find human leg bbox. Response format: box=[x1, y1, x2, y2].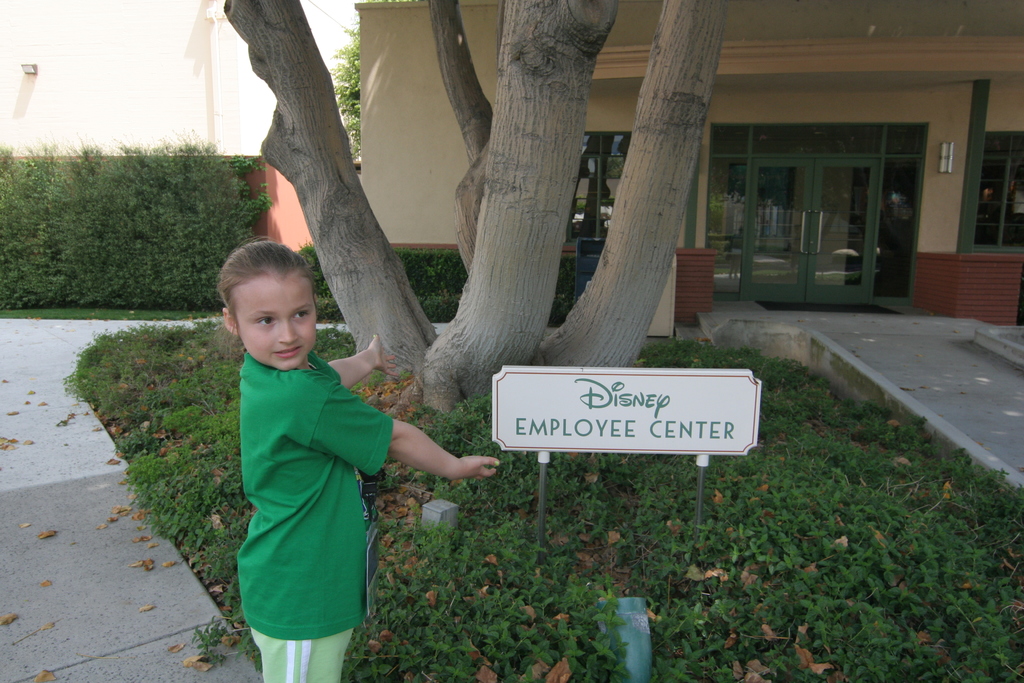
box=[249, 566, 350, 682].
